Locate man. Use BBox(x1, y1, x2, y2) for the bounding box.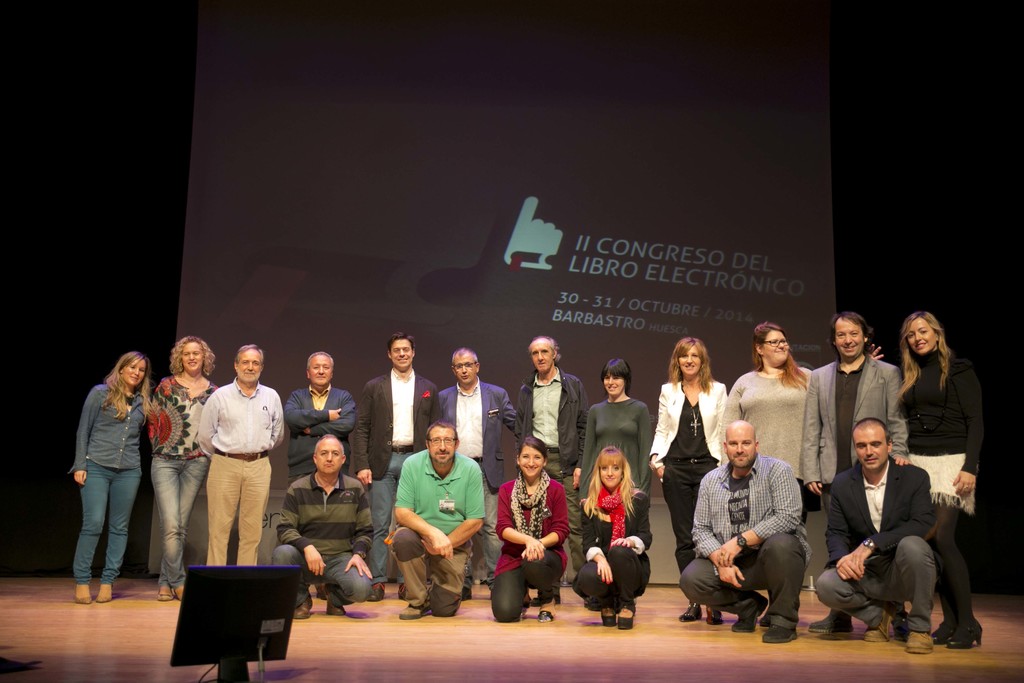
BBox(198, 344, 296, 570).
